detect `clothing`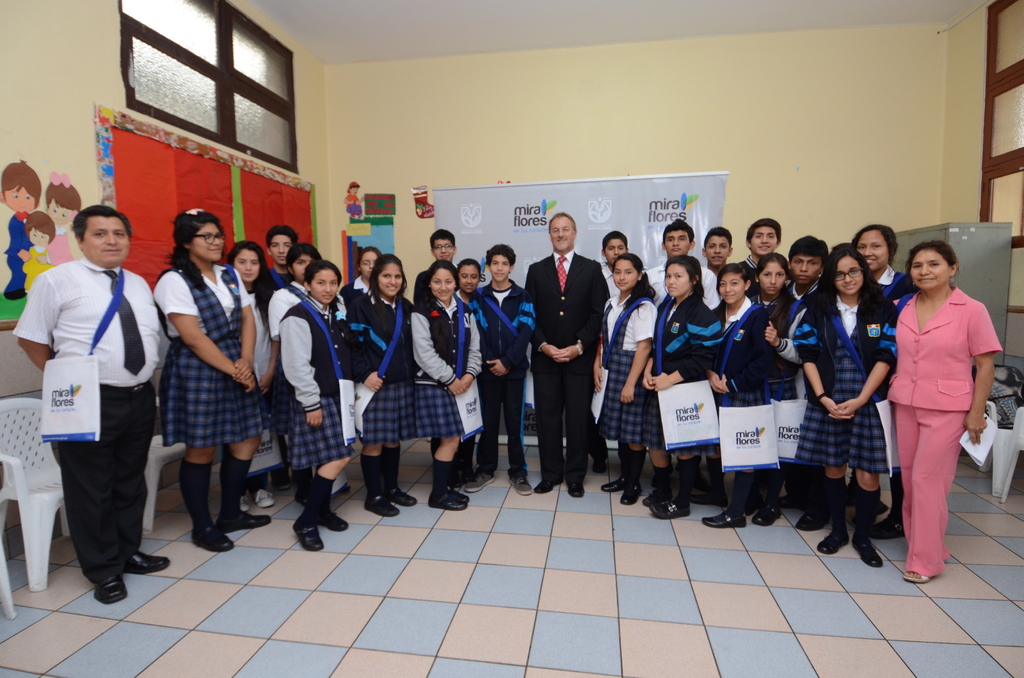
<box>48,220,81,266</box>
